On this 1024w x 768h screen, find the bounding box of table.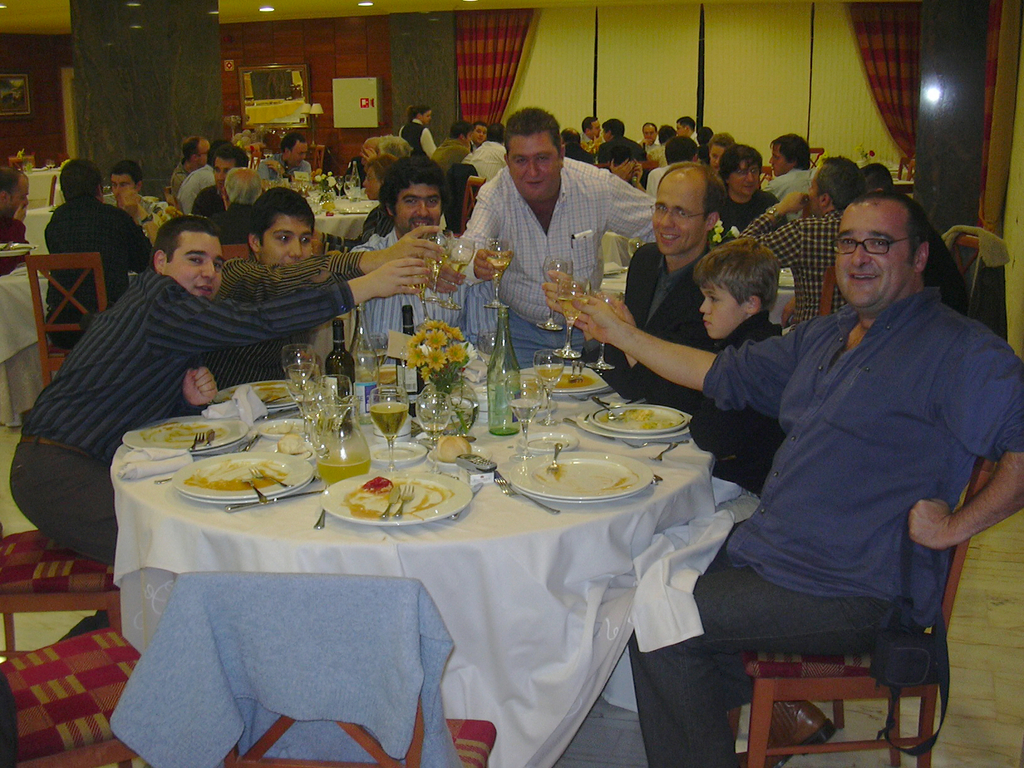
Bounding box: <box>318,192,380,238</box>.
